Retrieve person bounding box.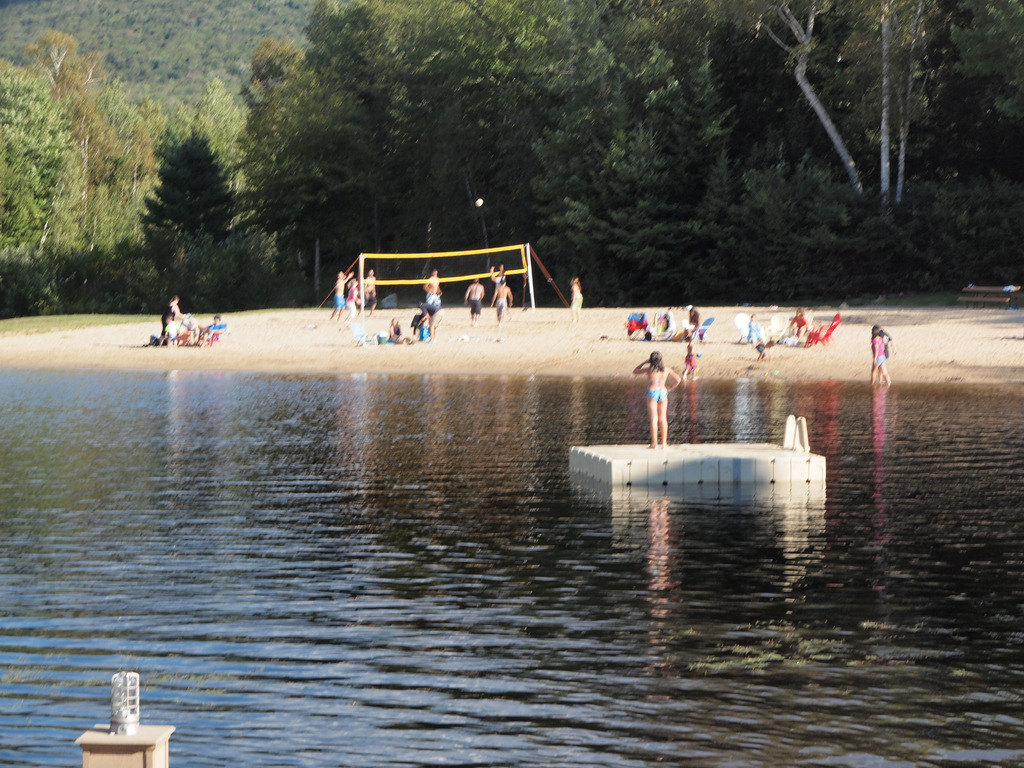
Bounding box: {"x1": 365, "y1": 271, "x2": 380, "y2": 310}.
